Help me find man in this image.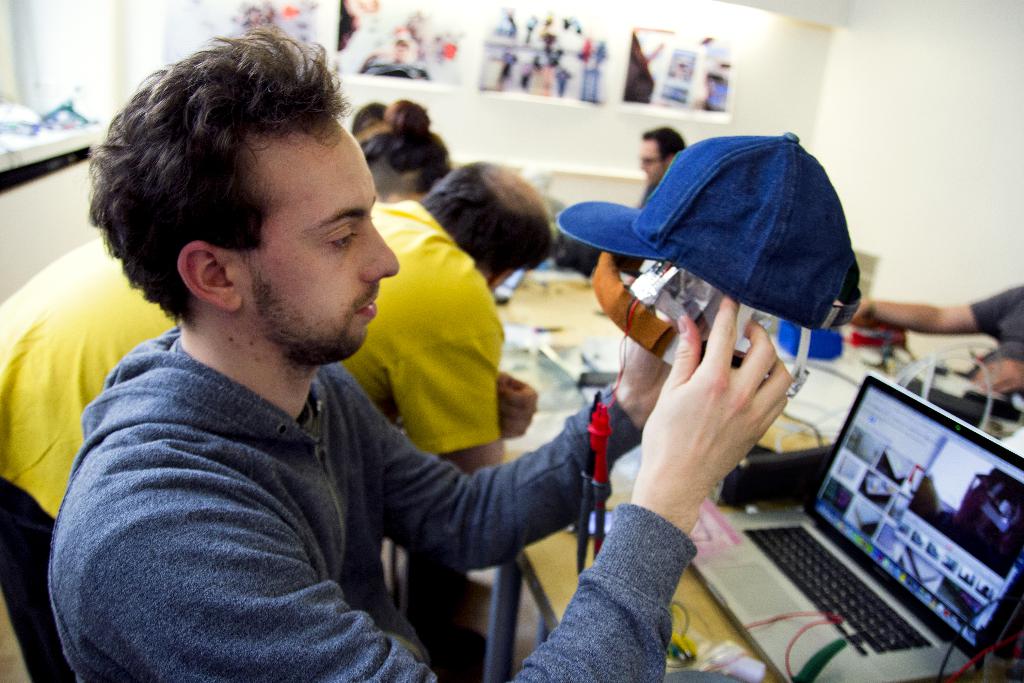
Found it: (left=635, top=120, right=682, bottom=197).
